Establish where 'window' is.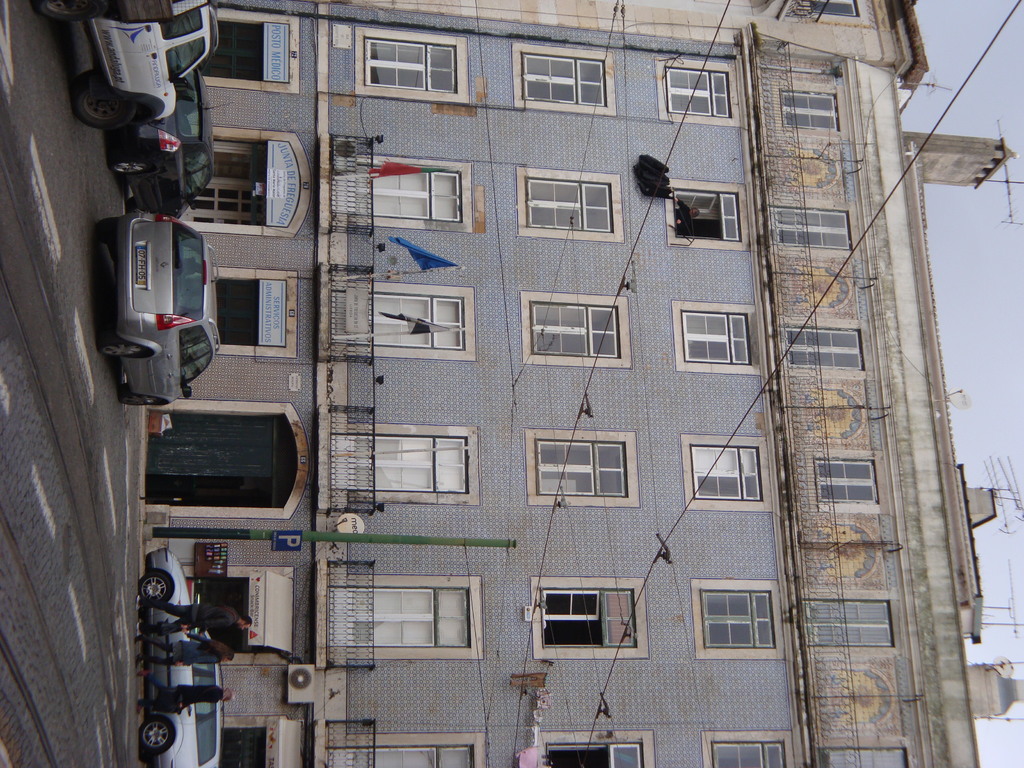
Established at 365, 35, 457, 92.
